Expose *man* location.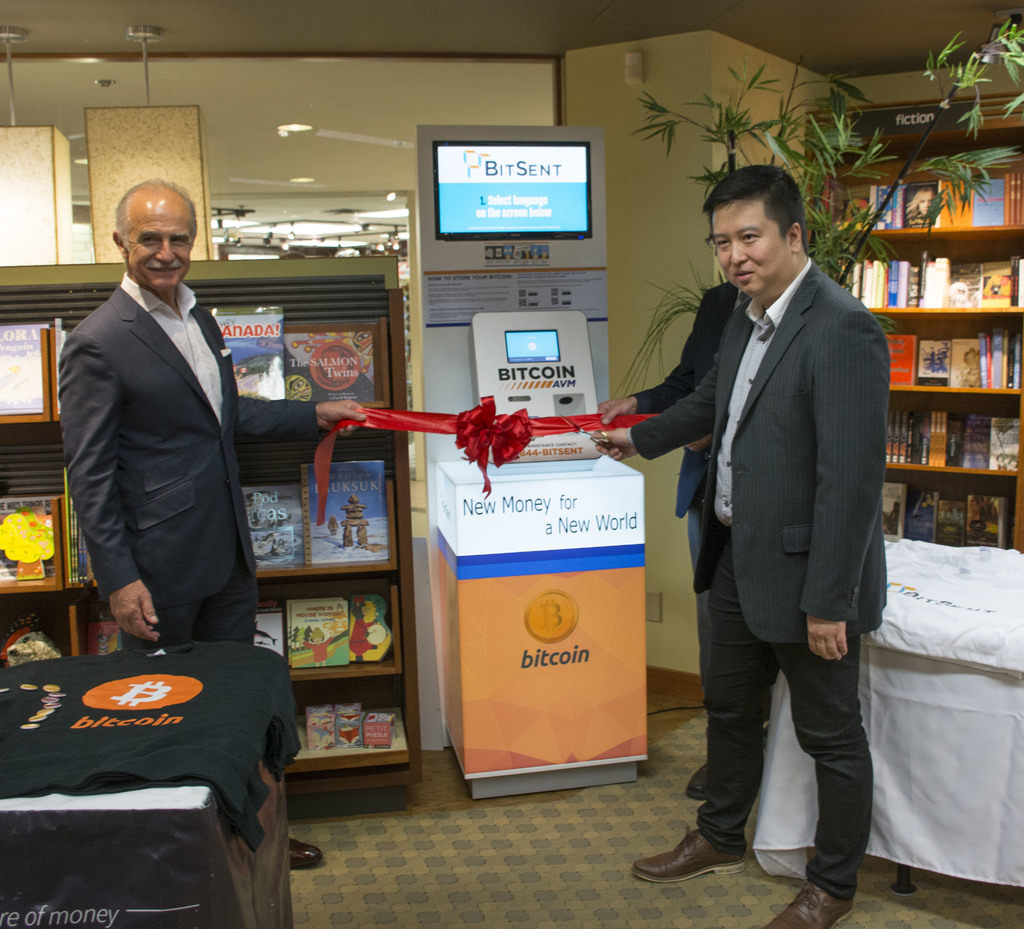
Exposed at 52,172,329,870.
